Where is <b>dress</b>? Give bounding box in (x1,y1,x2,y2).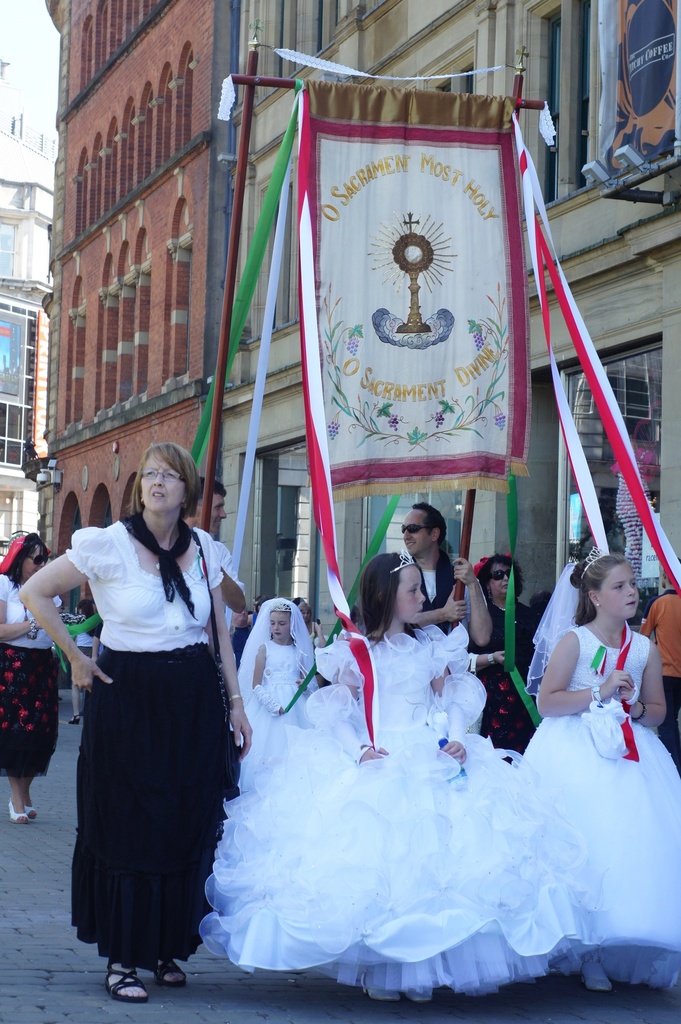
(0,580,67,774).
